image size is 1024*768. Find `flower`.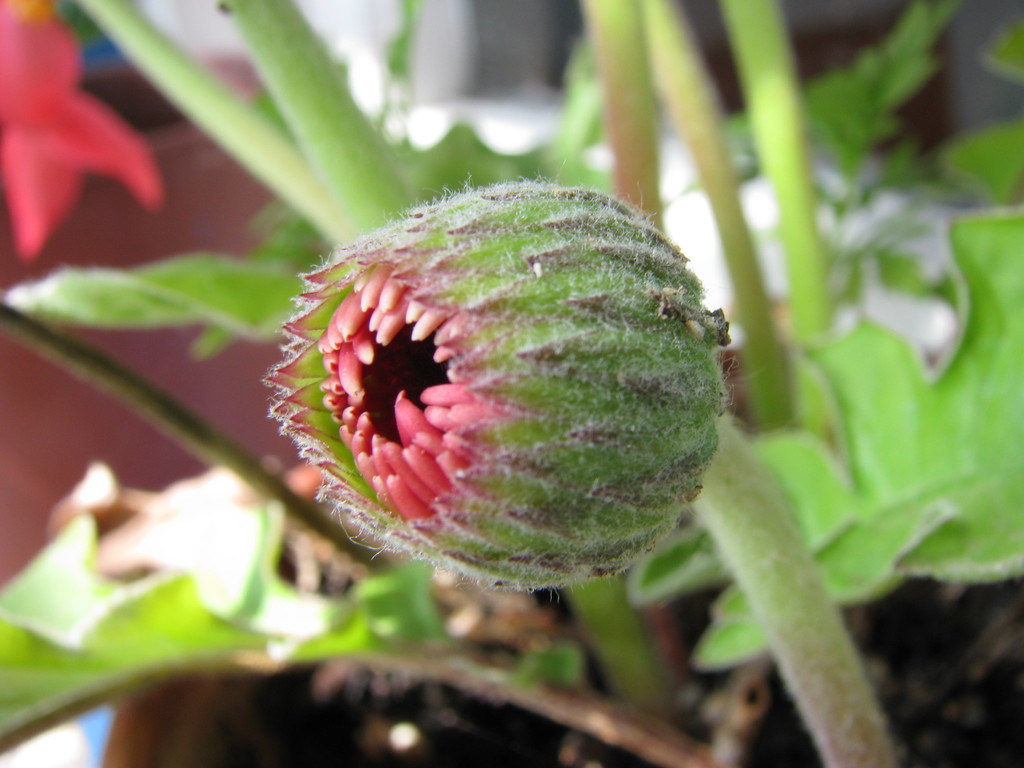
{"left": 257, "top": 166, "right": 753, "bottom": 662}.
